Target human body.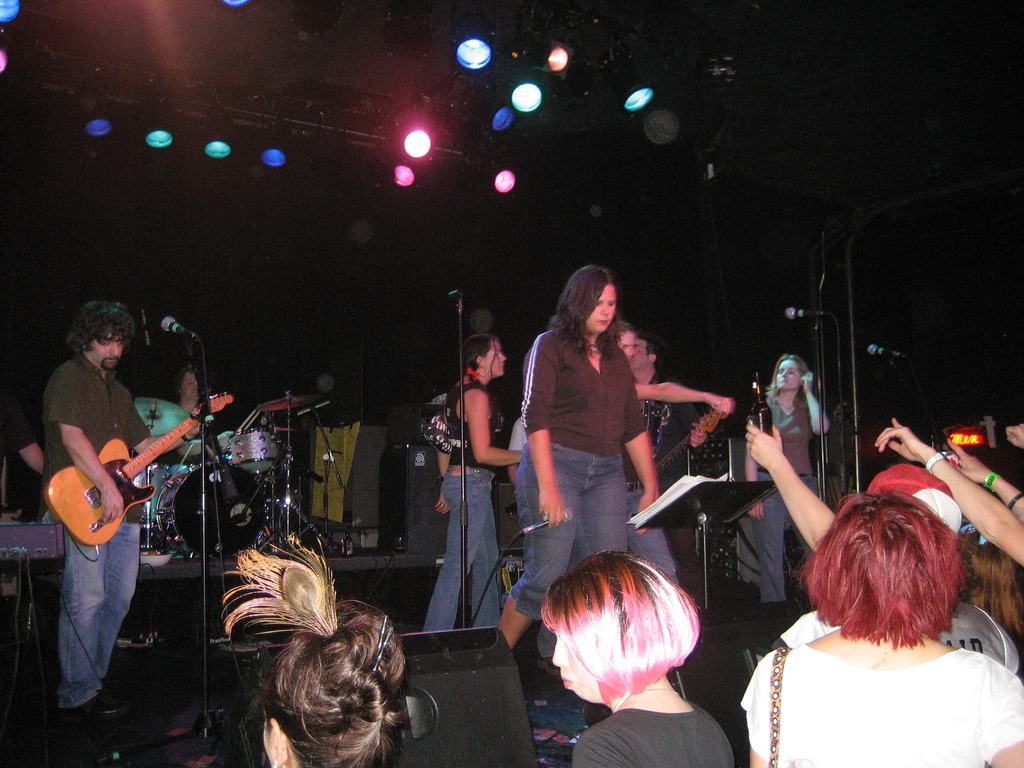
Target region: region(513, 264, 680, 660).
